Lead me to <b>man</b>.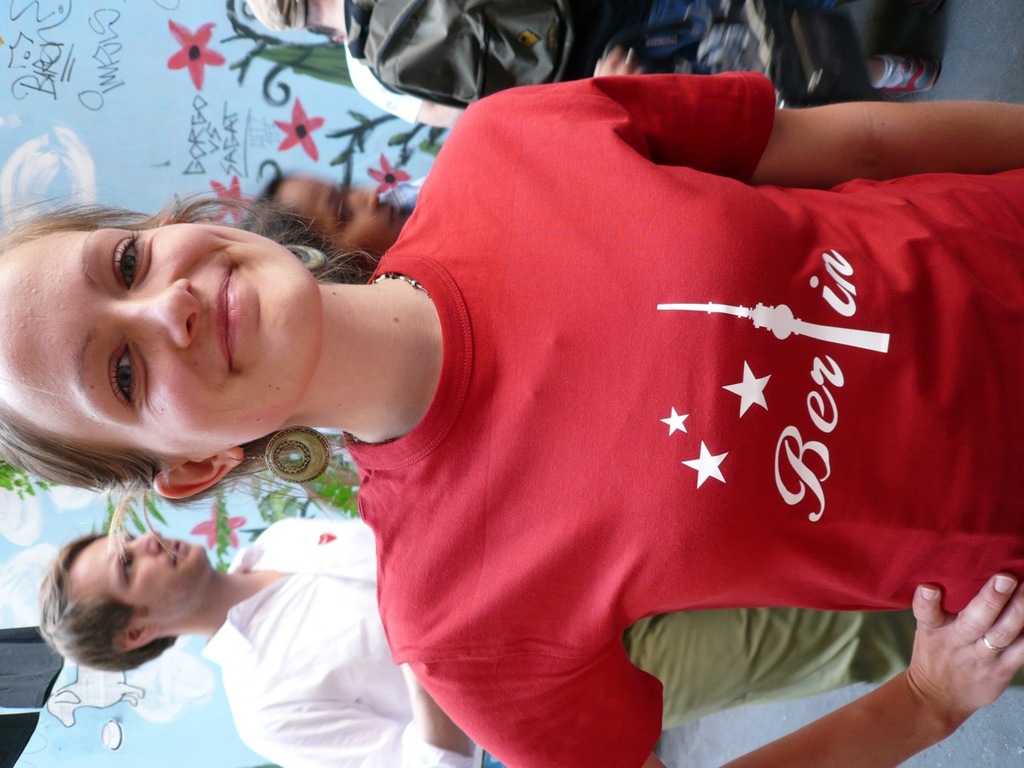
Lead to 241:0:643:107.
